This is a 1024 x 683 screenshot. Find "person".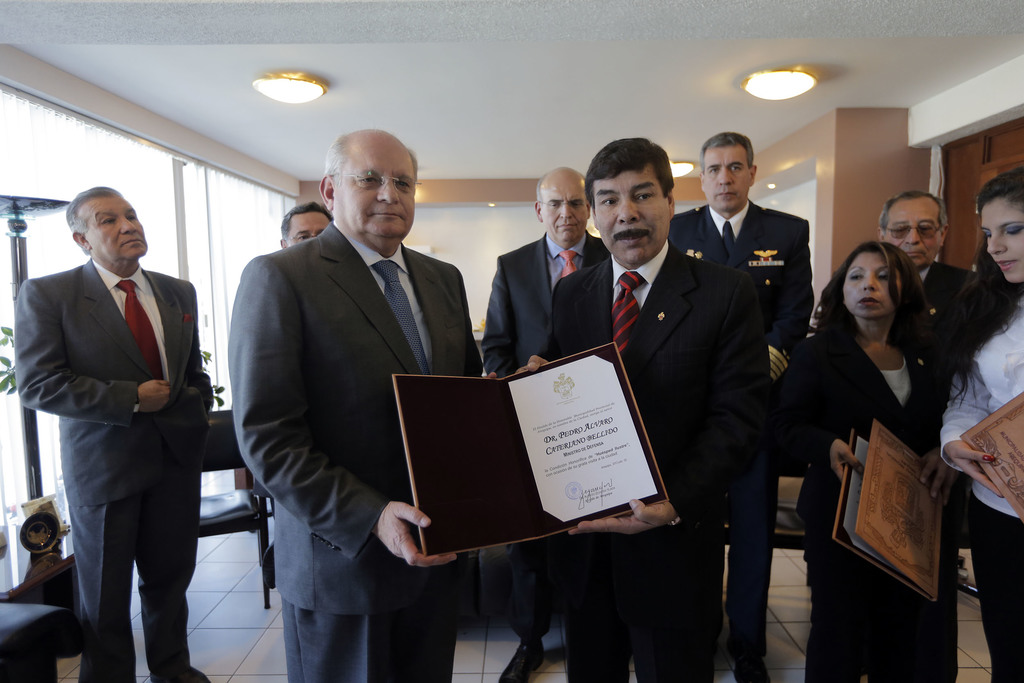
Bounding box: bbox=(932, 151, 1023, 682).
